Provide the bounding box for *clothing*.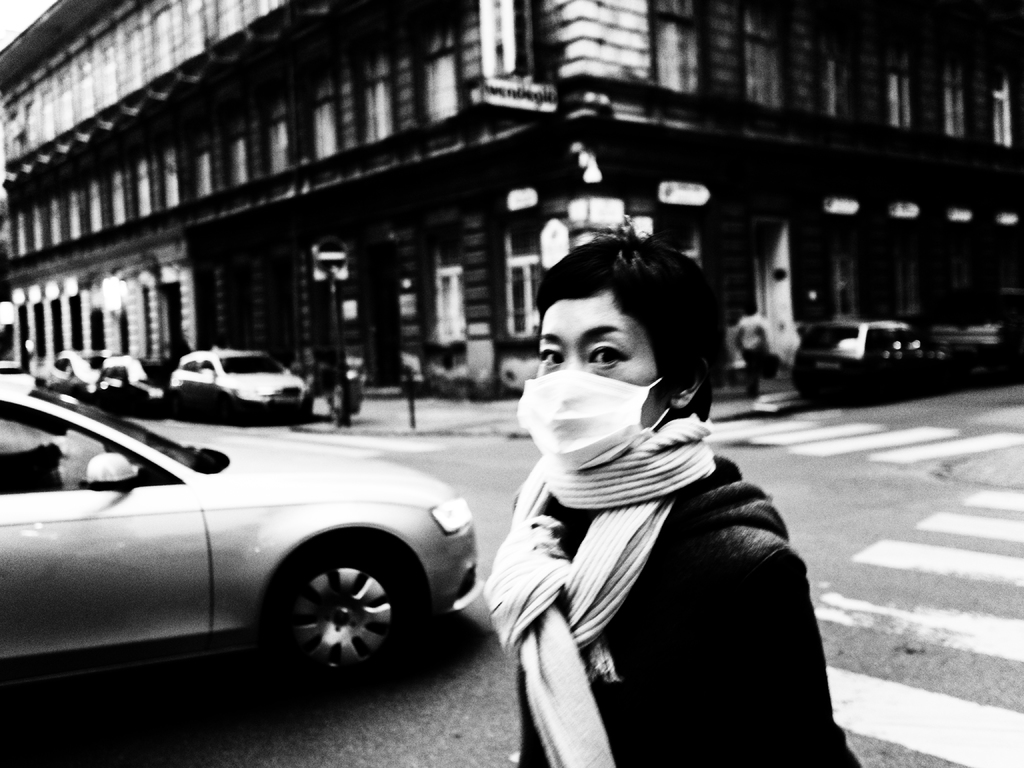
left=477, top=320, right=831, bottom=766.
